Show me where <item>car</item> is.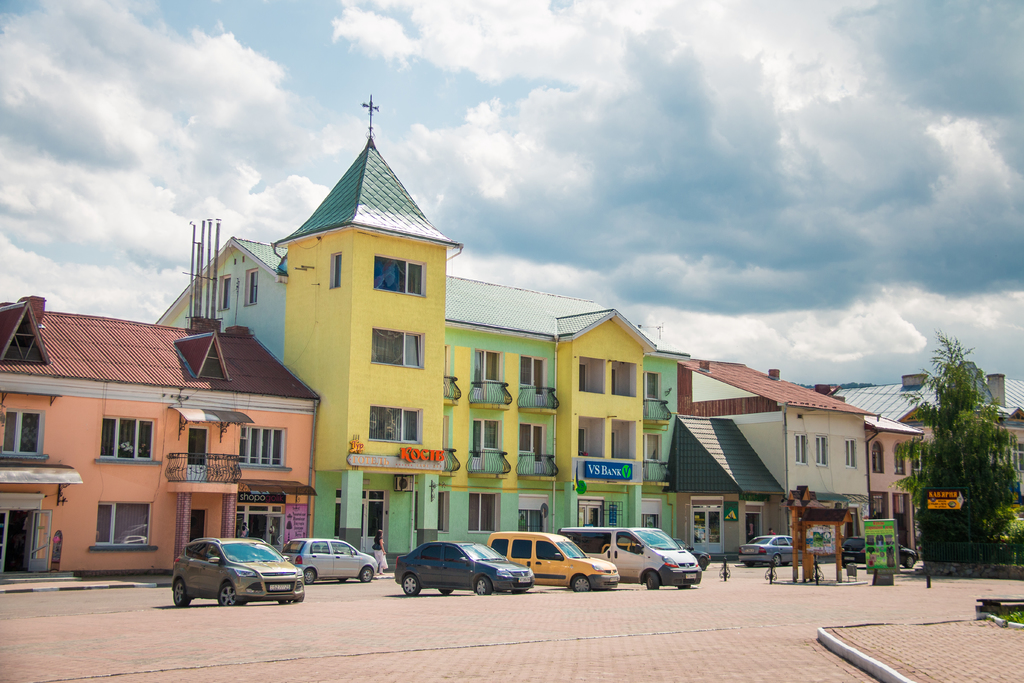
<item>car</item> is at region(397, 541, 535, 596).
